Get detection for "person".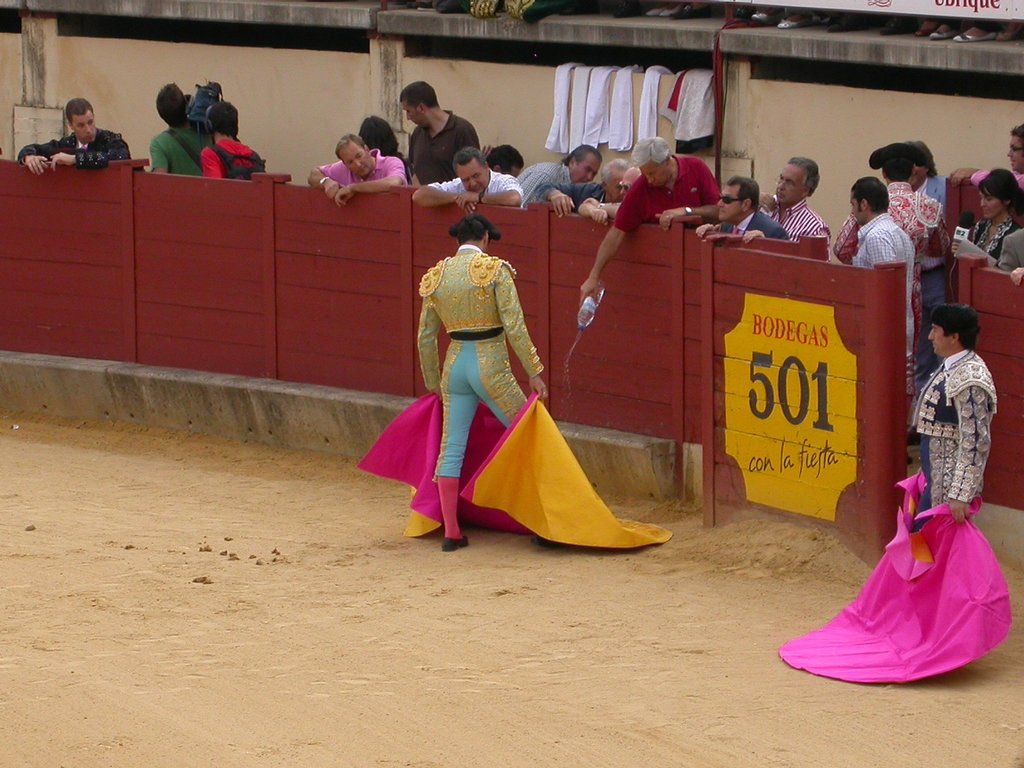
Detection: (829, 177, 915, 465).
